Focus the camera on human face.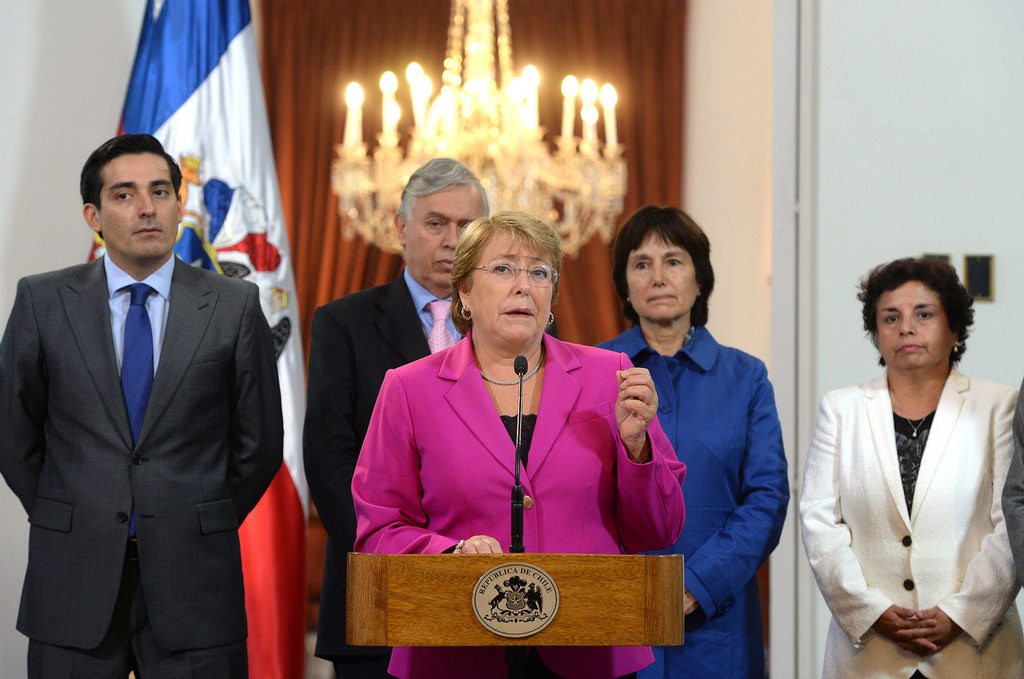
Focus region: BBox(465, 232, 553, 334).
